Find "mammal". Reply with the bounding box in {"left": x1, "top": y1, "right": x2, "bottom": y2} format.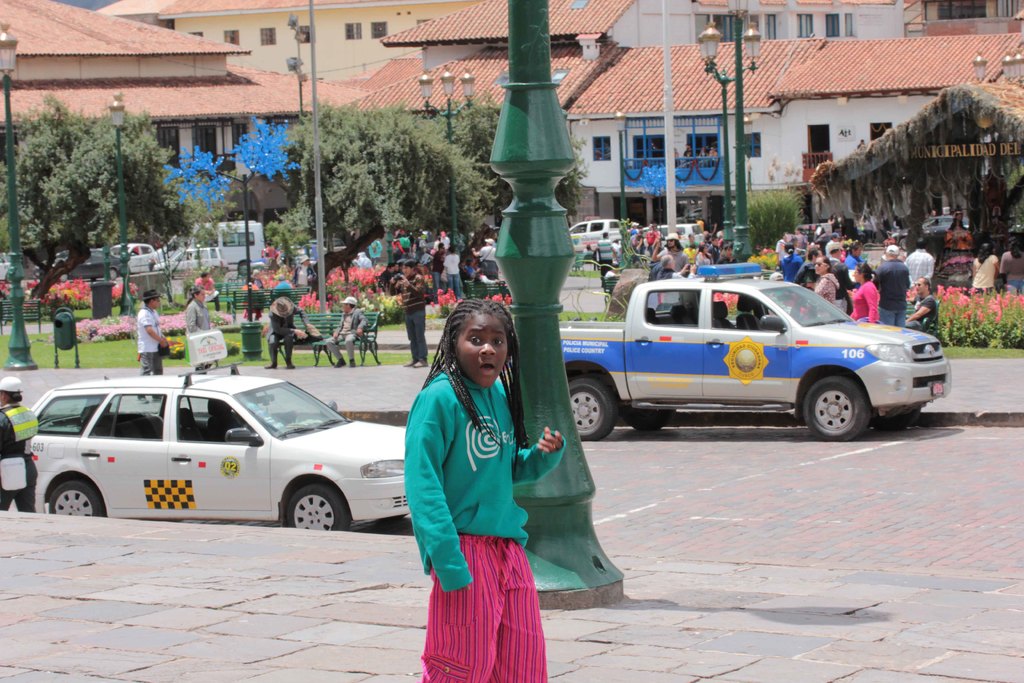
{"left": 326, "top": 295, "right": 369, "bottom": 366}.
